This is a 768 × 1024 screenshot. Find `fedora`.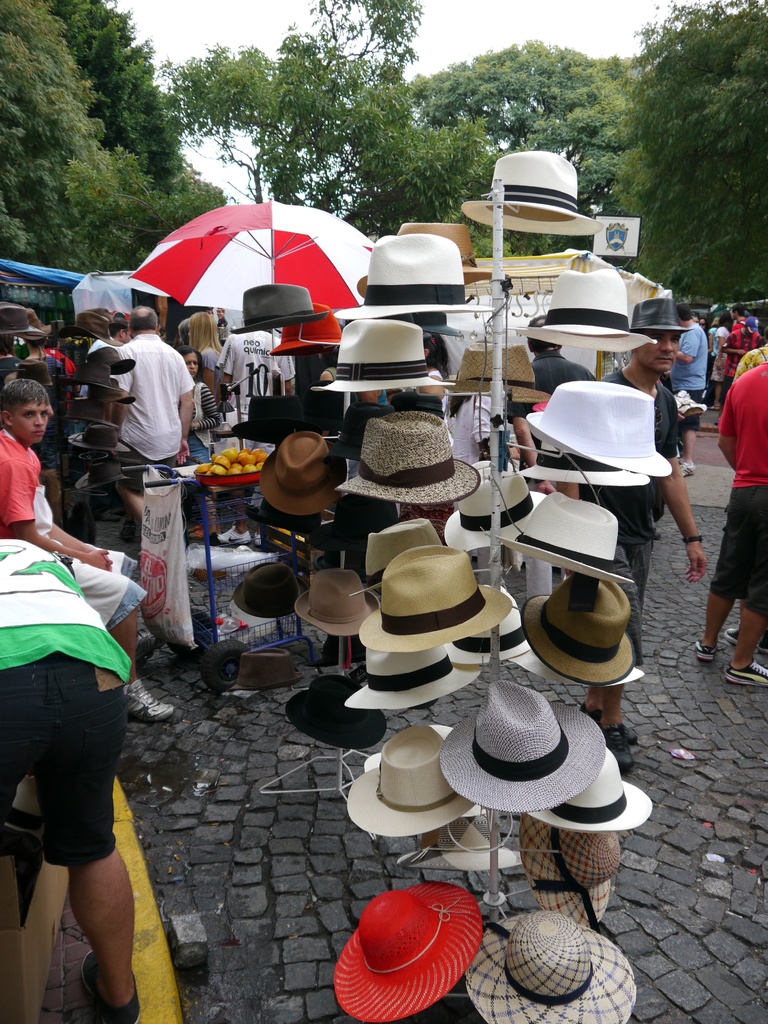
Bounding box: 308 319 438 390.
